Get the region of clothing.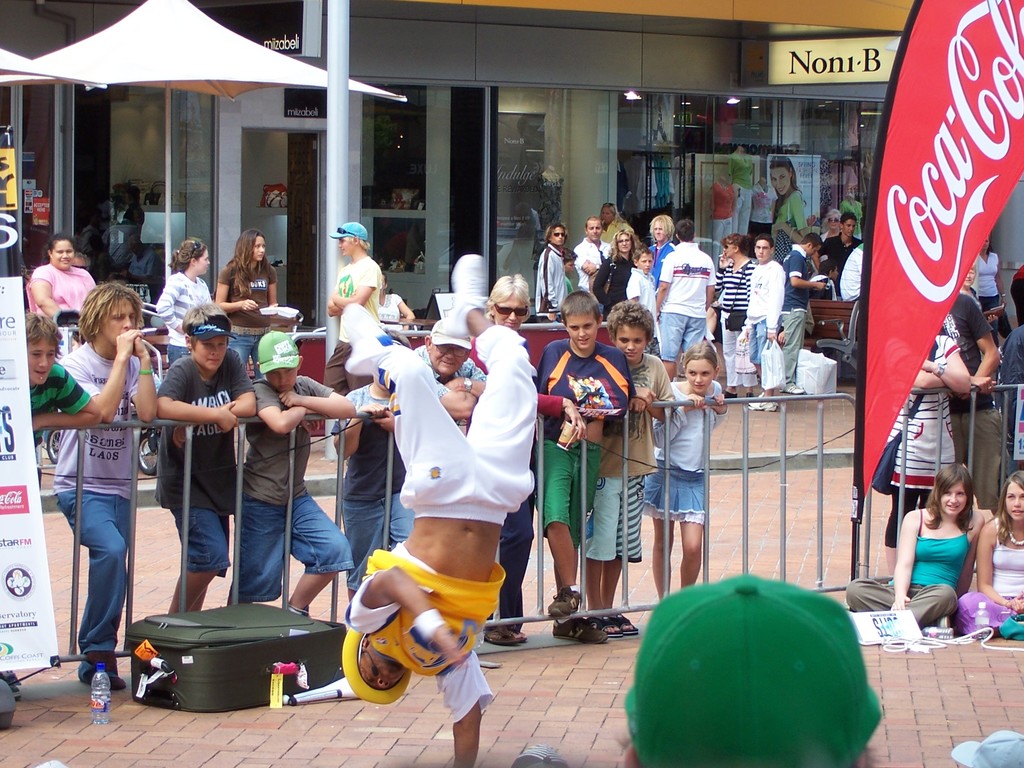
pyautogui.locateOnScreen(781, 244, 809, 385).
